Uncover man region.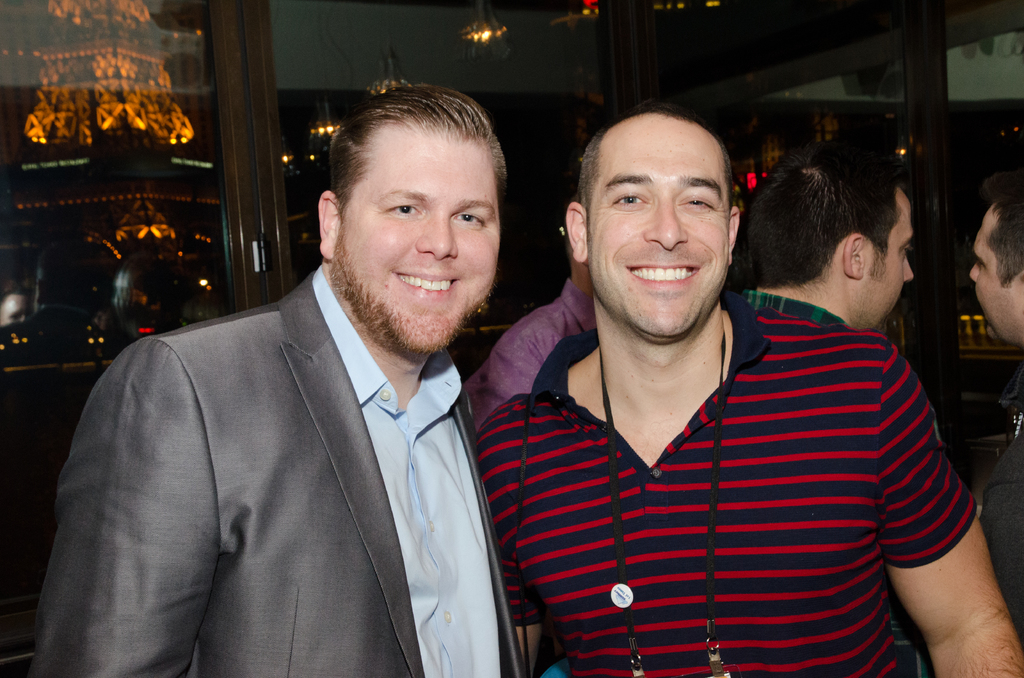
Uncovered: <region>463, 191, 600, 425</region>.
